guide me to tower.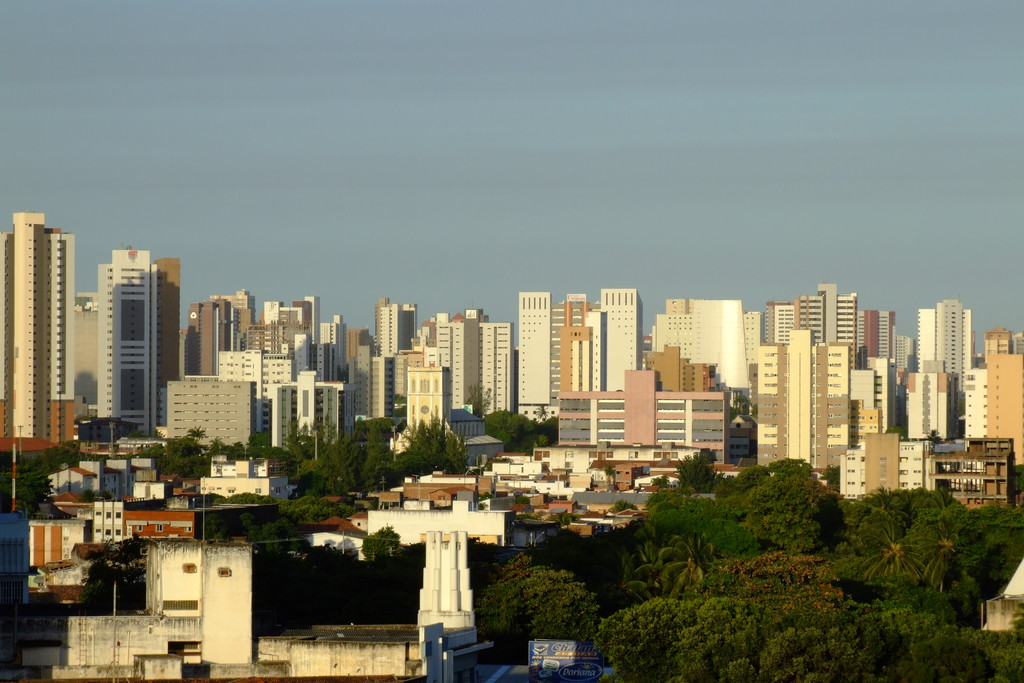
Guidance: 412,533,484,682.
